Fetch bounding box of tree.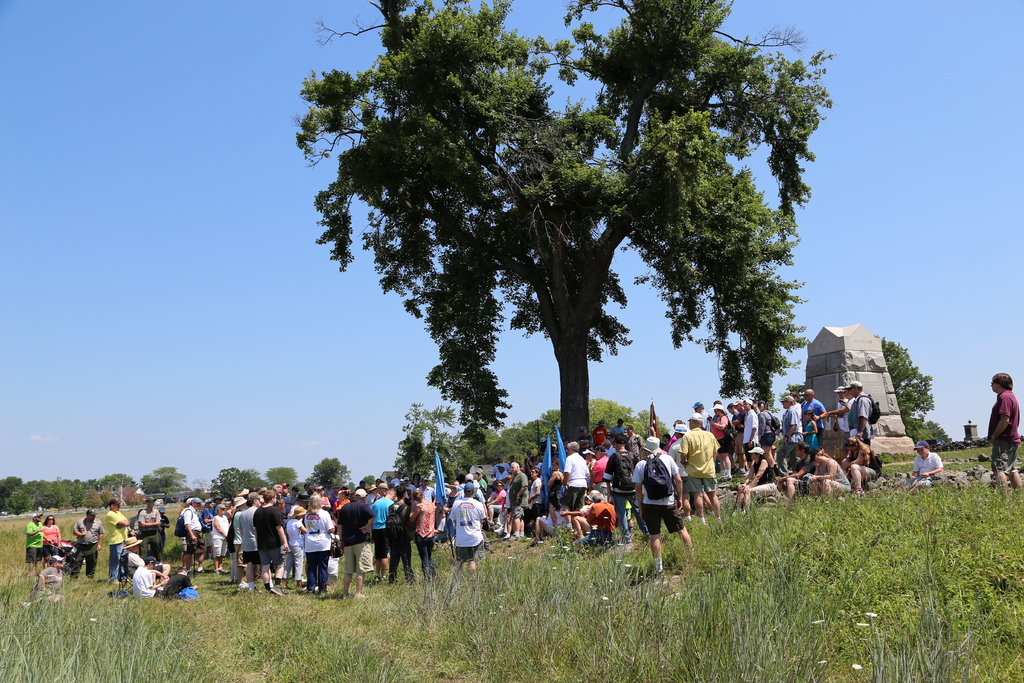
Bbox: detection(244, 475, 266, 491).
